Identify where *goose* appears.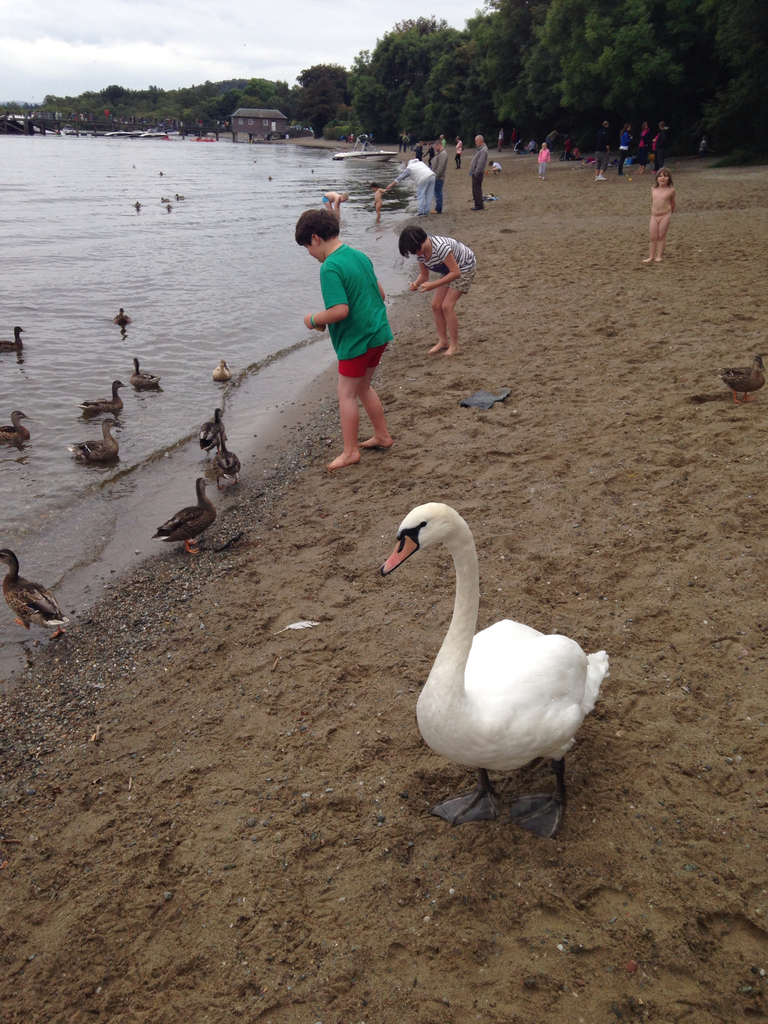
Appears at x1=211 y1=442 x2=243 y2=483.
